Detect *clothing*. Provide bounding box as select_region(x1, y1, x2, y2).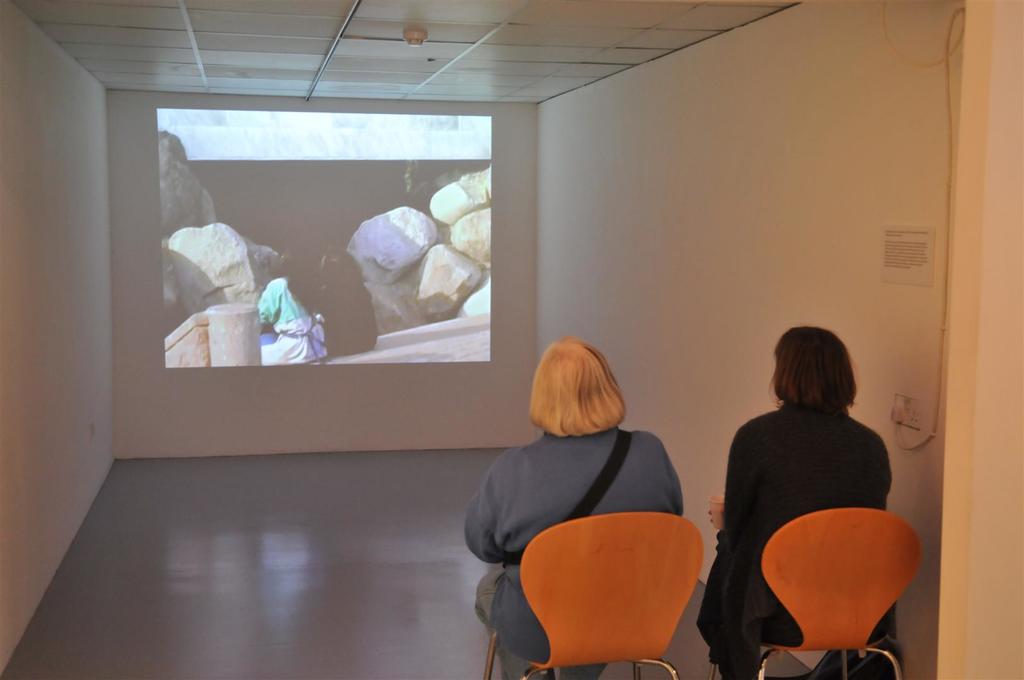
select_region(696, 400, 920, 679).
